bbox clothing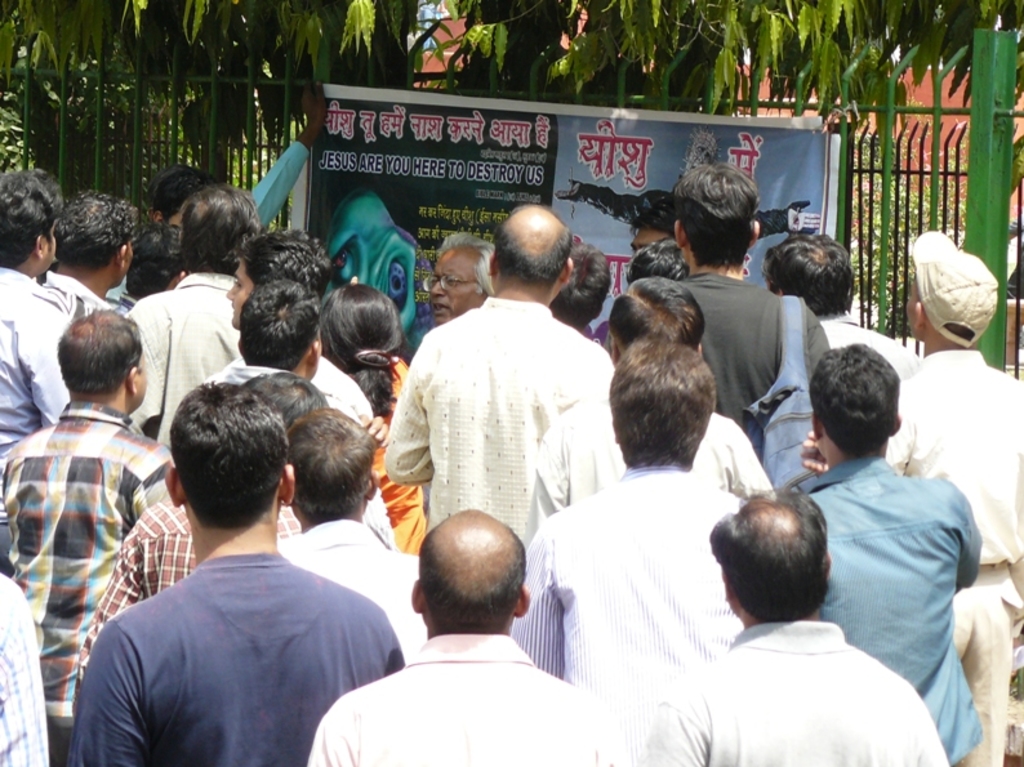
<bbox>79, 500, 303, 669</bbox>
